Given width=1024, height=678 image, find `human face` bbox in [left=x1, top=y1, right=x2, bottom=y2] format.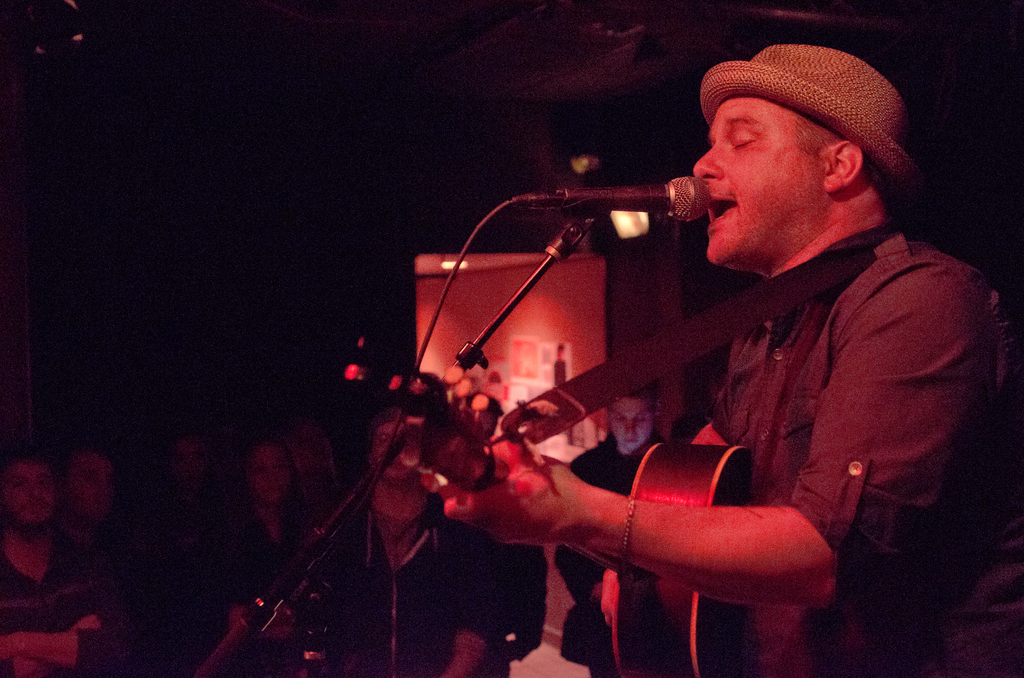
[left=252, top=449, right=291, bottom=495].
